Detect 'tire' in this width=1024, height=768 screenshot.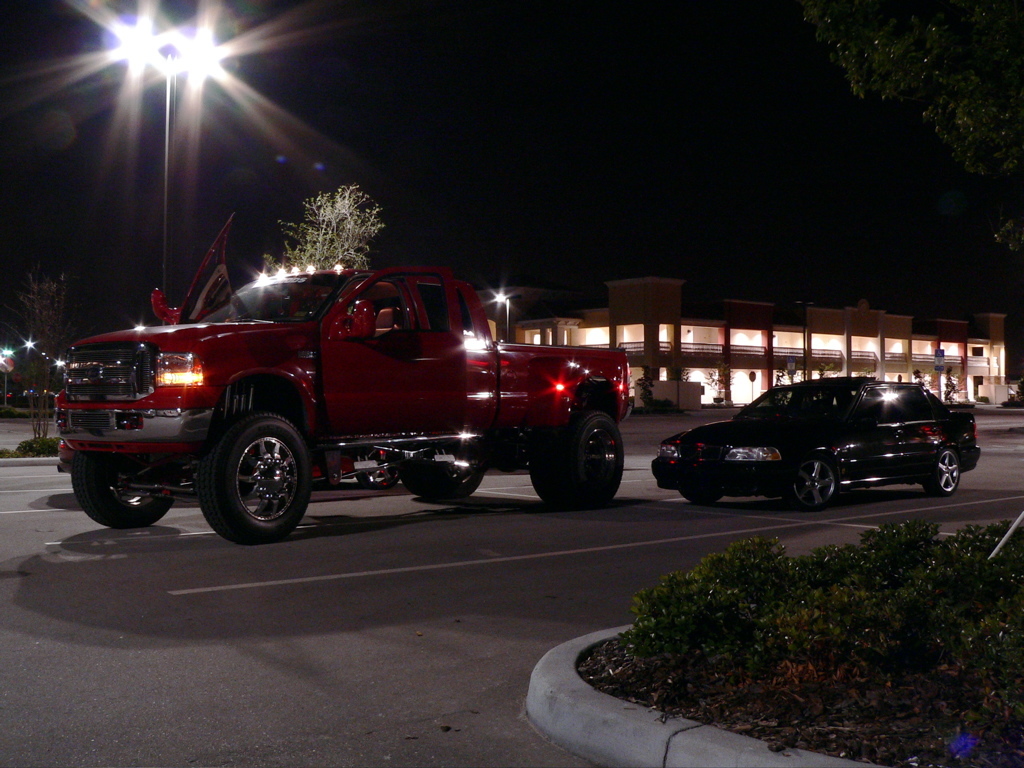
Detection: Rect(530, 411, 624, 505).
